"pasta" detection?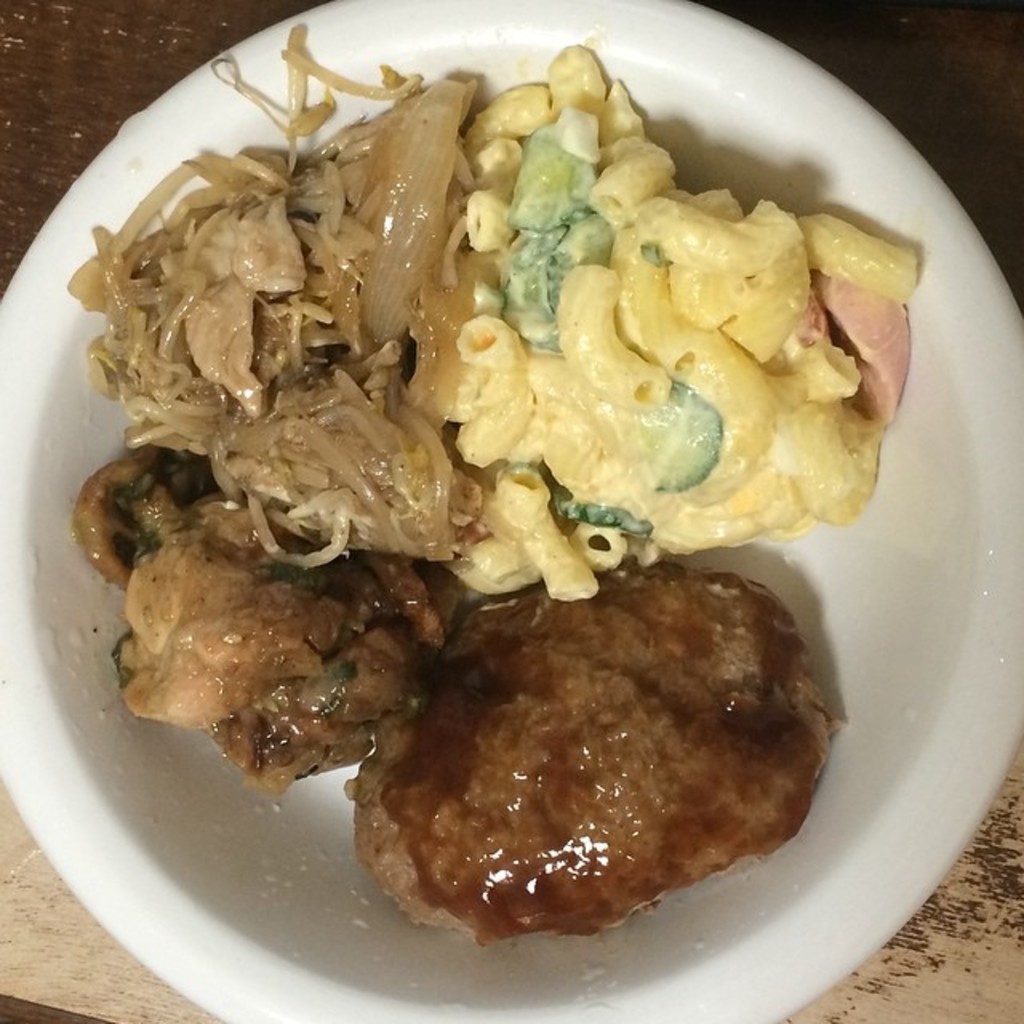
detection(96, 77, 899, 677)
